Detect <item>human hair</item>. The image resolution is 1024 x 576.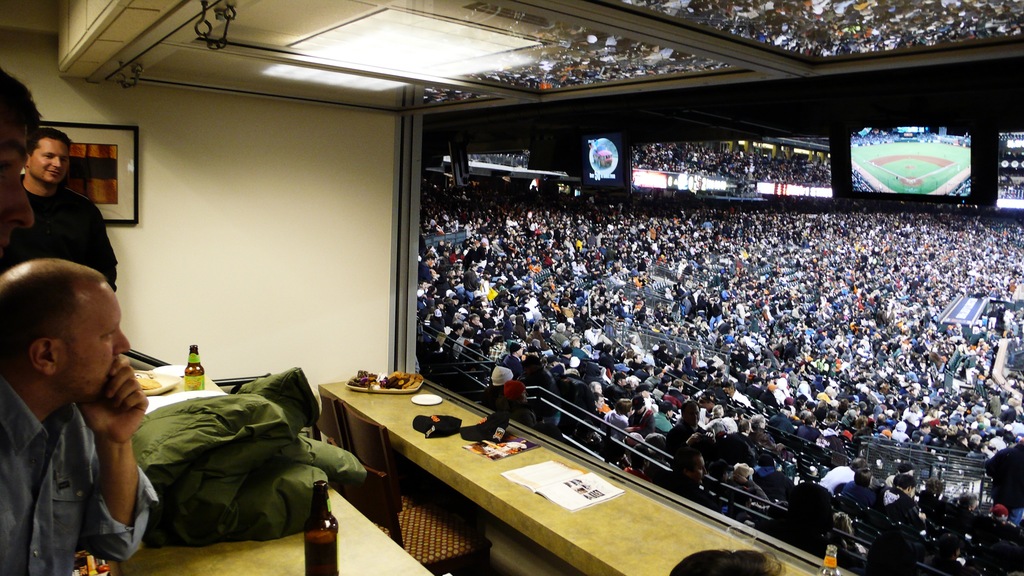
[x1=35, y1=127, x2=75, y2=152].
